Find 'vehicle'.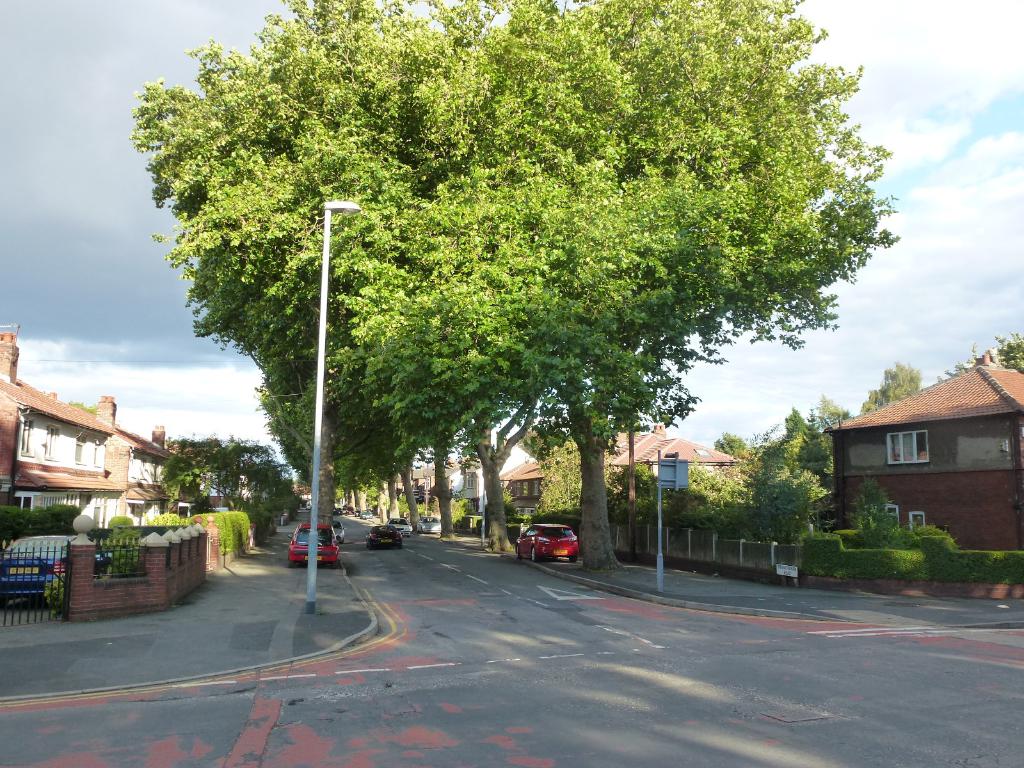
x1=0 y1=534 x2=116 y2=601.
